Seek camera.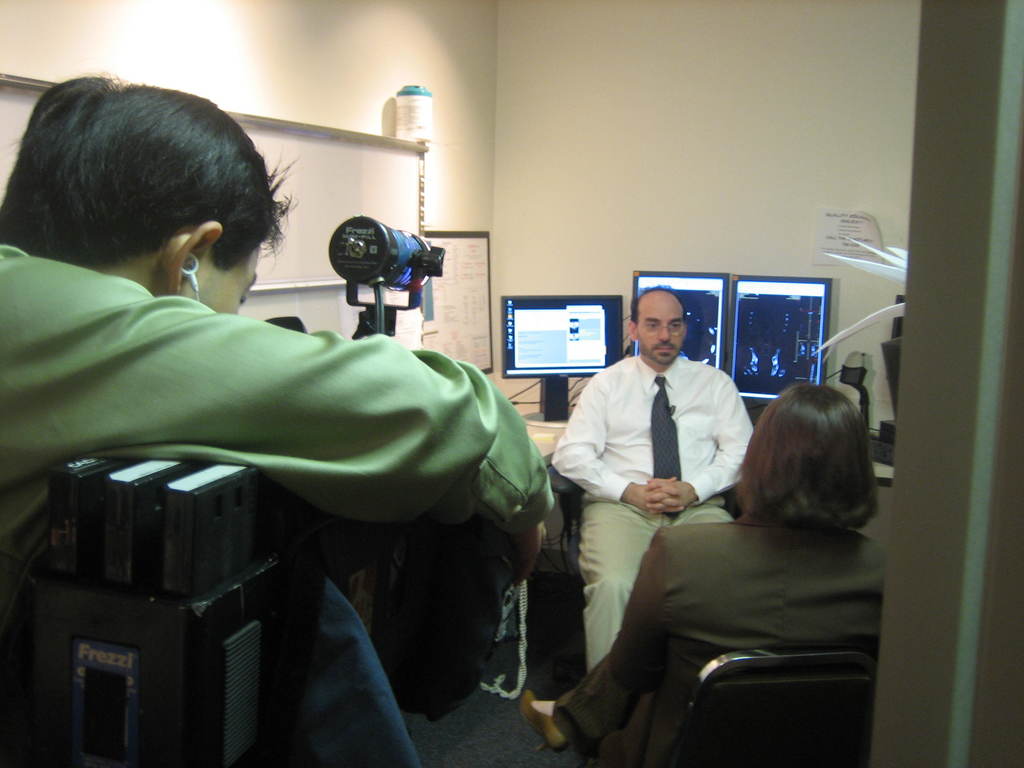
[left=328, top=211, right=445, bottom=310].
